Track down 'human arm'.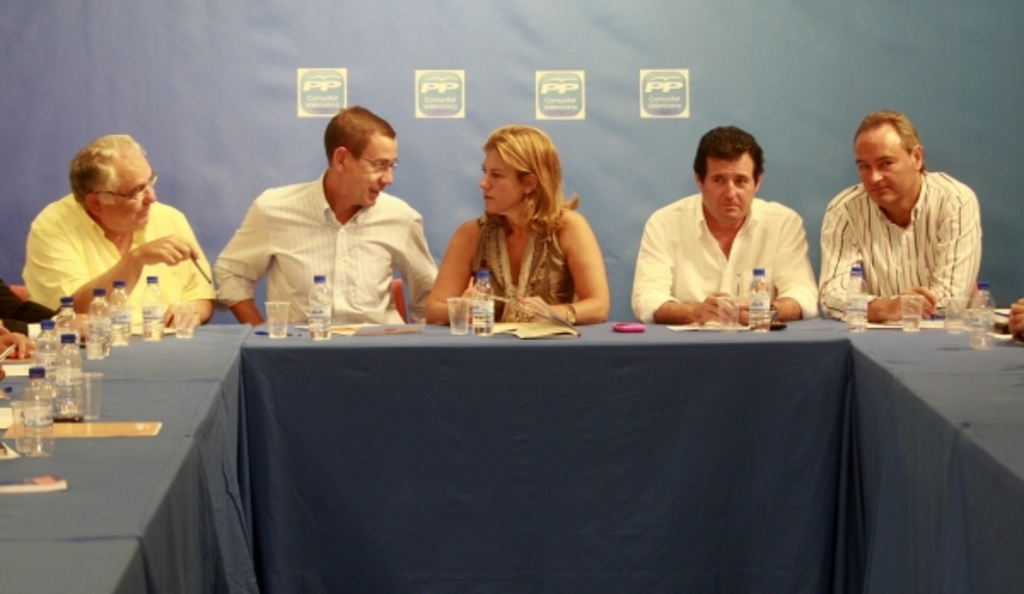
Tracked to box=[169, 207, 218, 336].
